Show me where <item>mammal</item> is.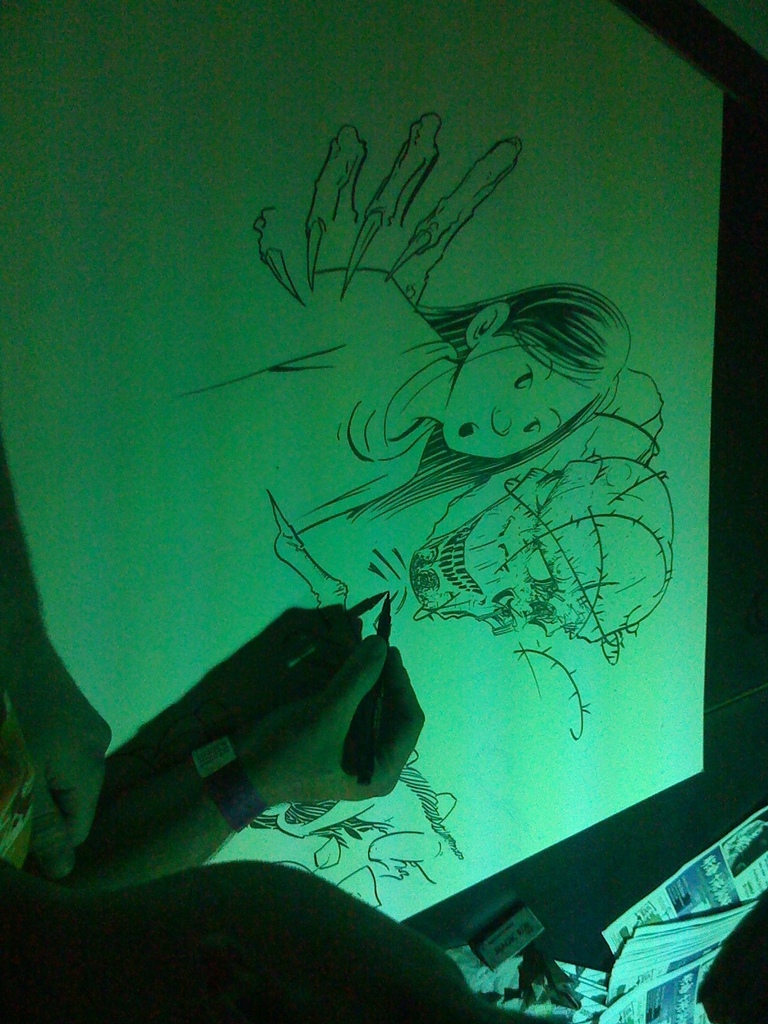
<item>mammal</item> is at 188:271:630:537.
